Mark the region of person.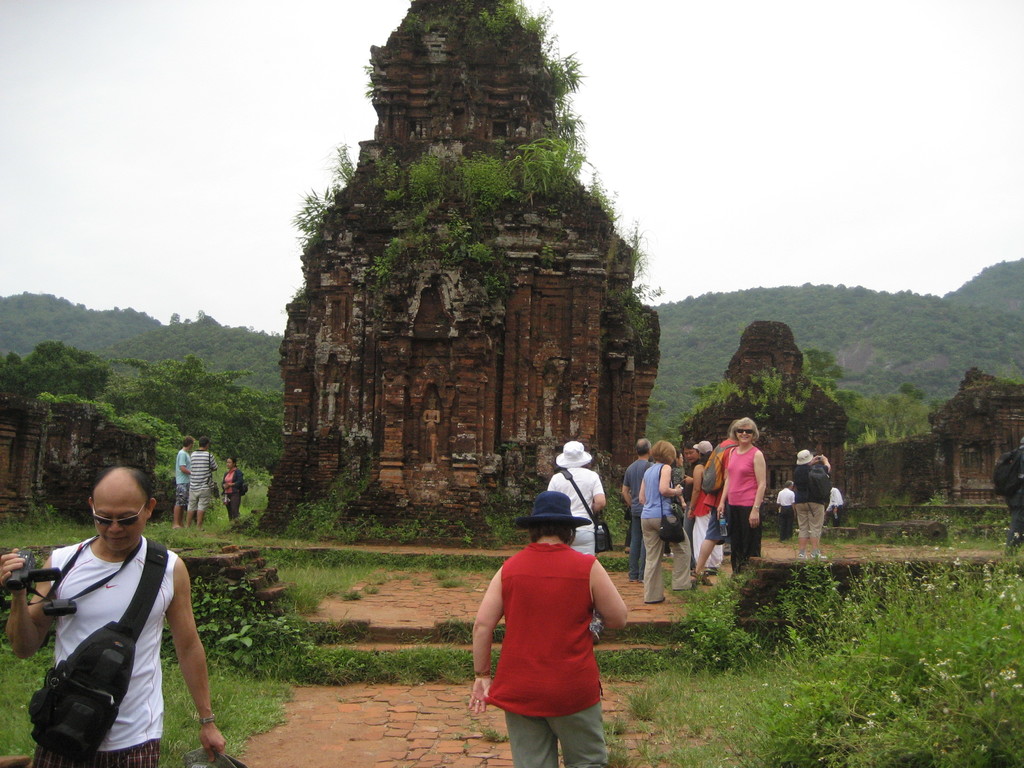
Region: Rect(221, 461, 248, 520).
